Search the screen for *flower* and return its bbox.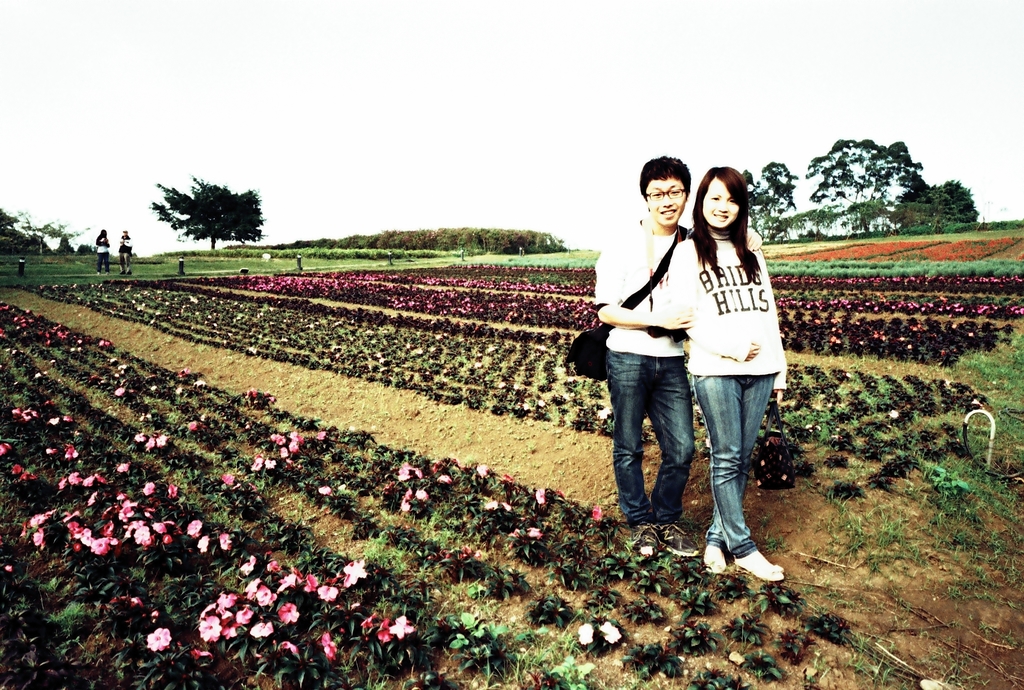
Found: <bbox>303, 573, 317, 594</bbox>.
